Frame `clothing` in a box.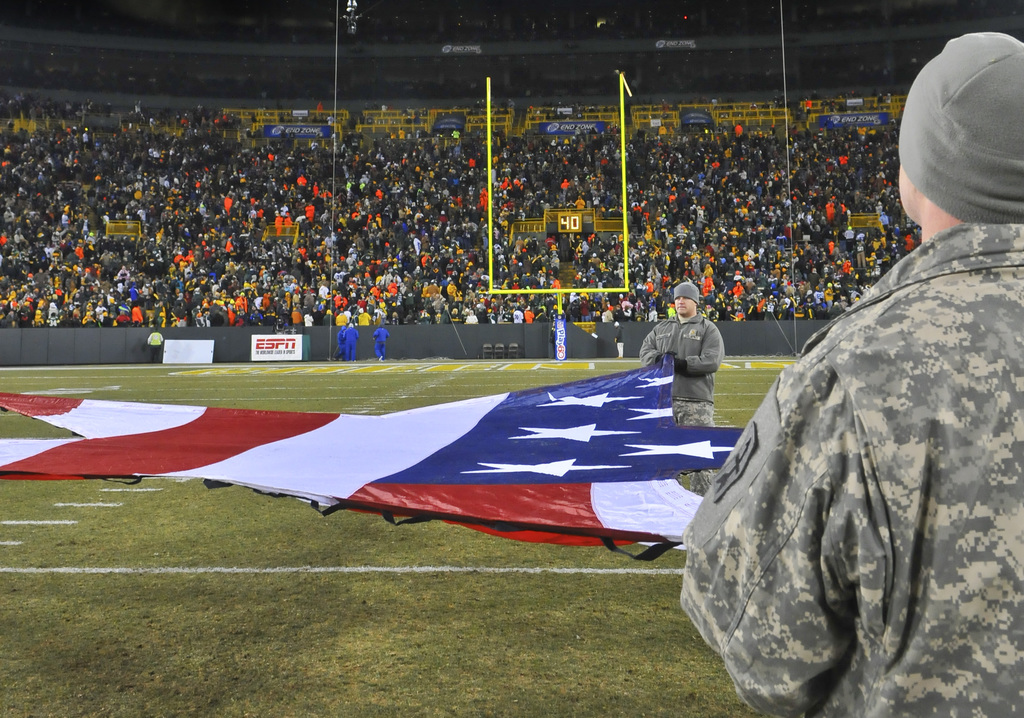
(left=148, top=240, right=155, bottom=250).
